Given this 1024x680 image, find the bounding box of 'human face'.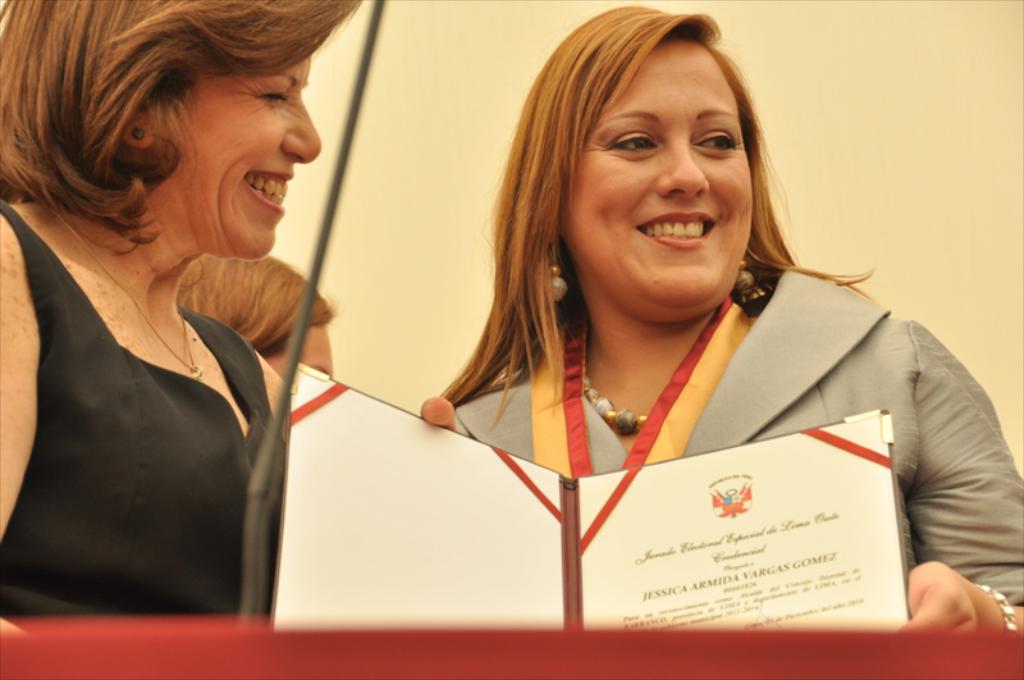
box(562, 38, 755, 307).
